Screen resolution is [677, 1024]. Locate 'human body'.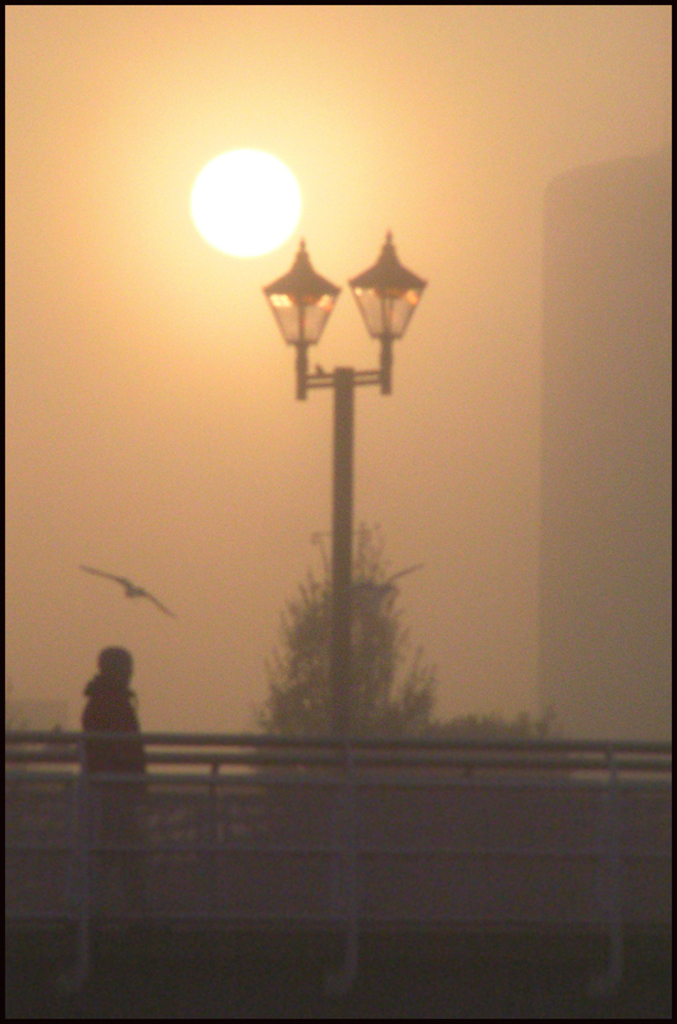
{"left": 63, "top": 637, "right": 152, "bottom": 796}.
